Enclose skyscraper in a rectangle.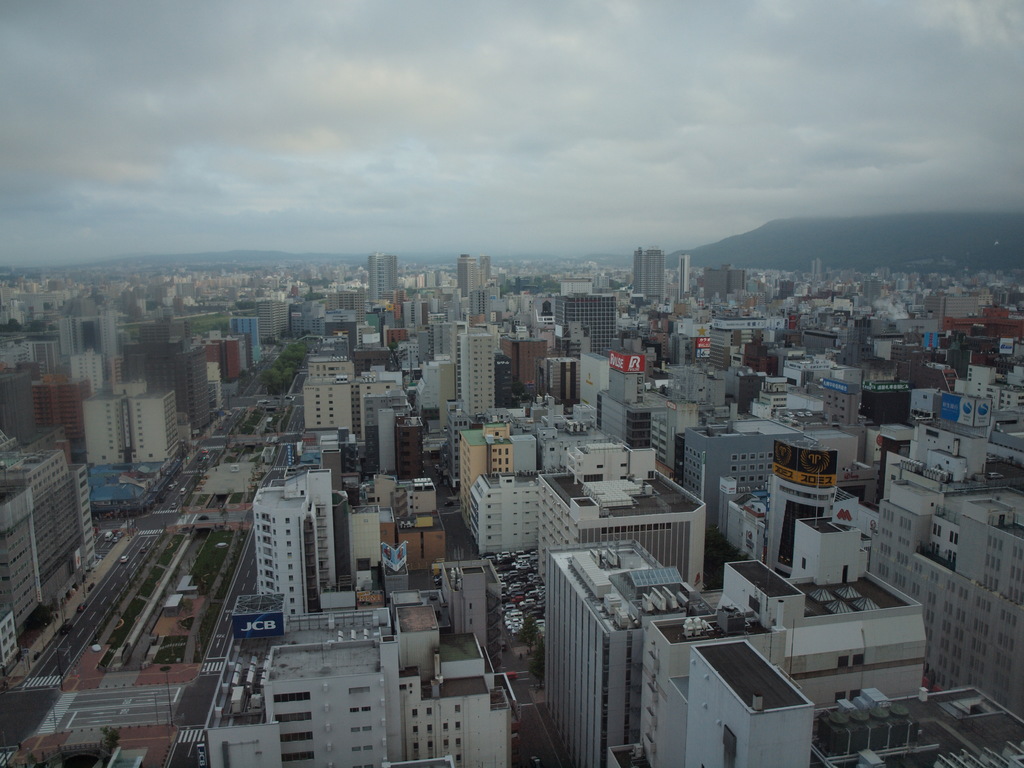
0/419/100/671.
